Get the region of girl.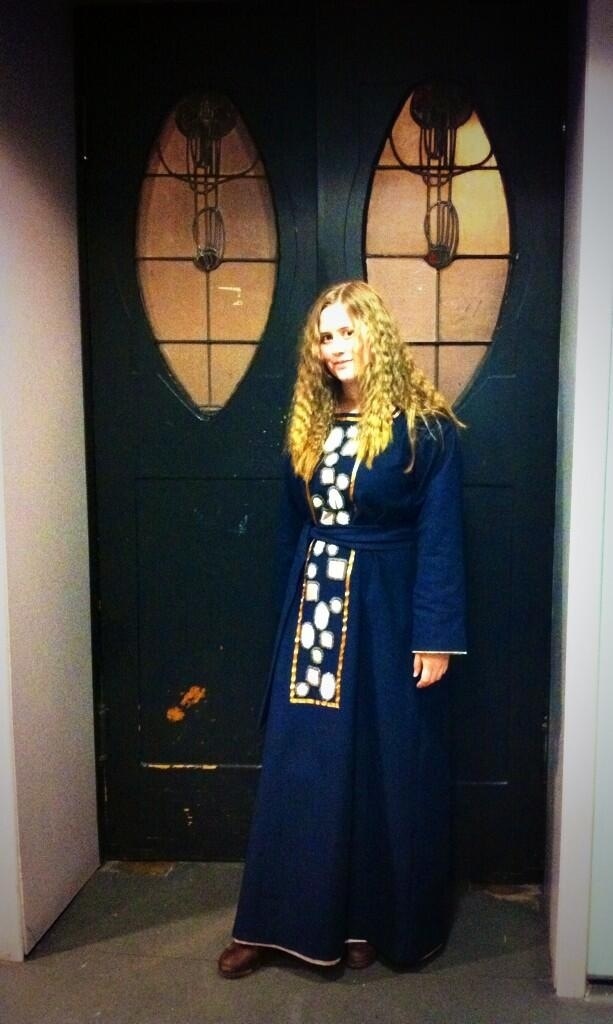
(206, 276, 487, 971).
